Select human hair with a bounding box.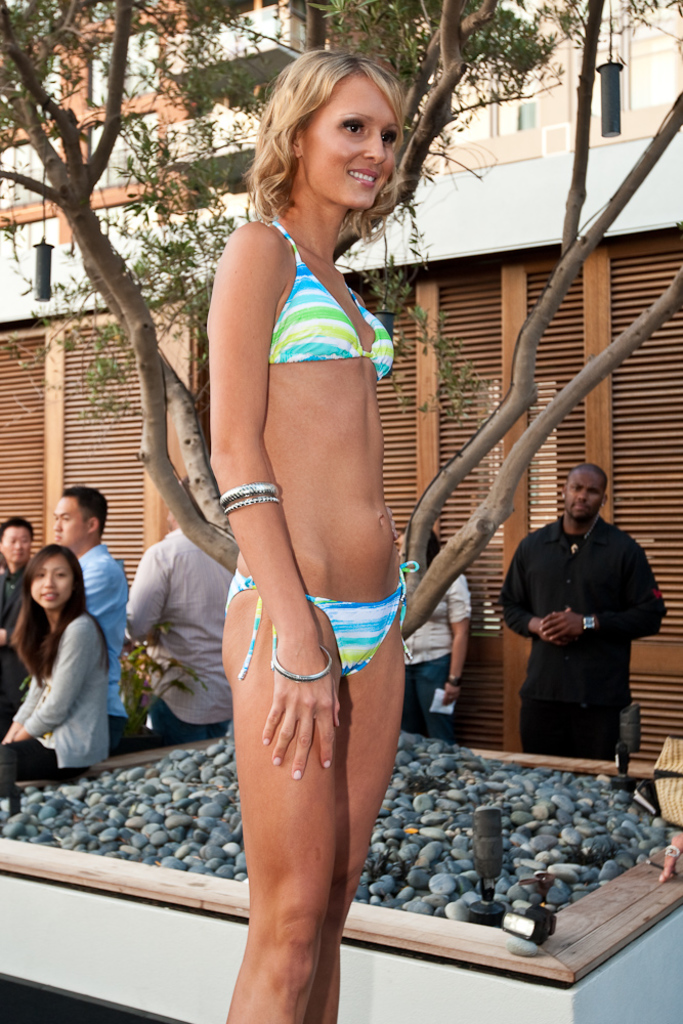
rect(0, 516, 32, 545).
